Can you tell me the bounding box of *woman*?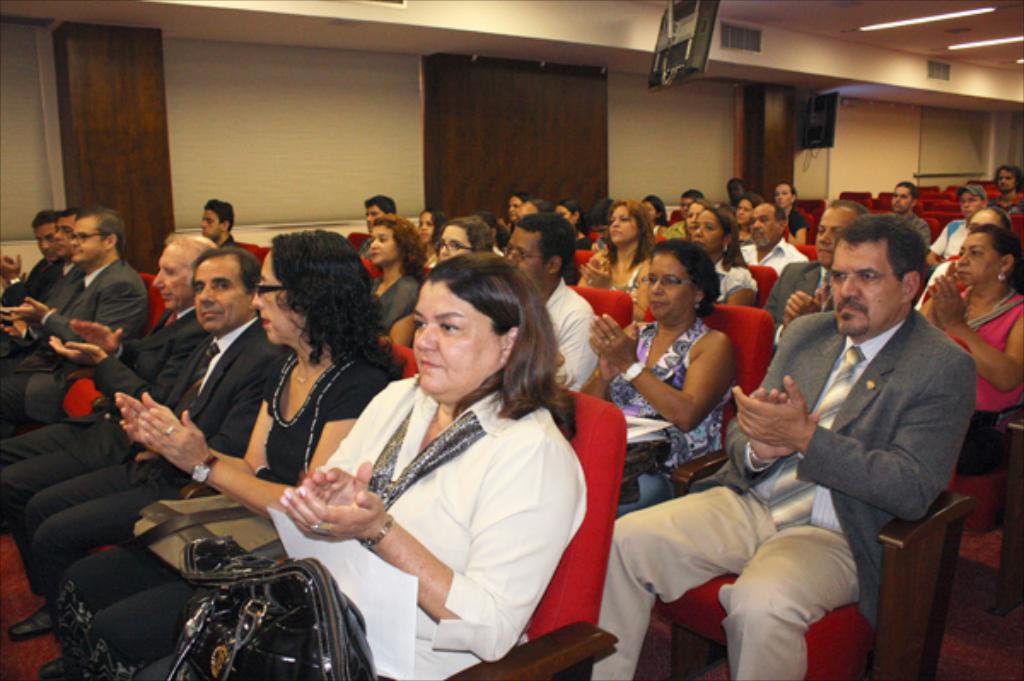
detection(584, 237, 785, 529).
